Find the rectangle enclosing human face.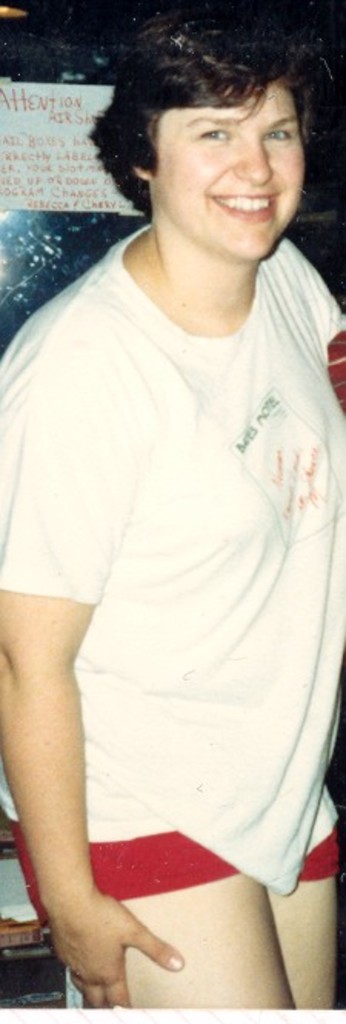
(left=154, top=89, right=306, bottom=263).
